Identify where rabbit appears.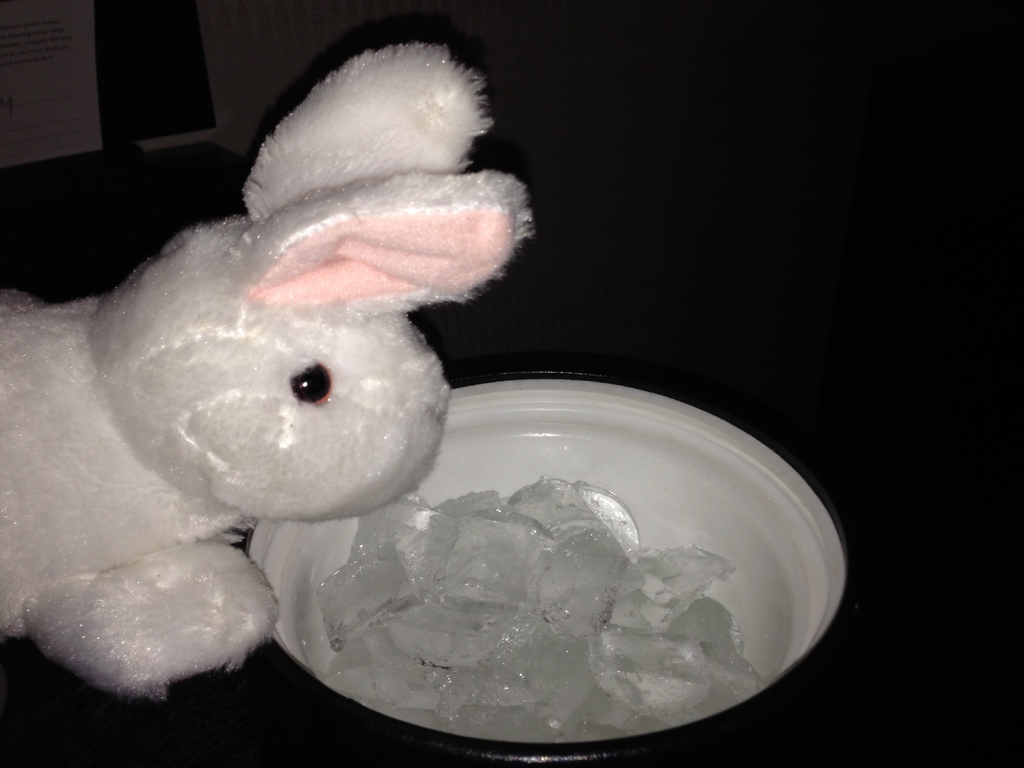
Appears at pyautogui.locateOnScreen(0, 35, 540, 691).
